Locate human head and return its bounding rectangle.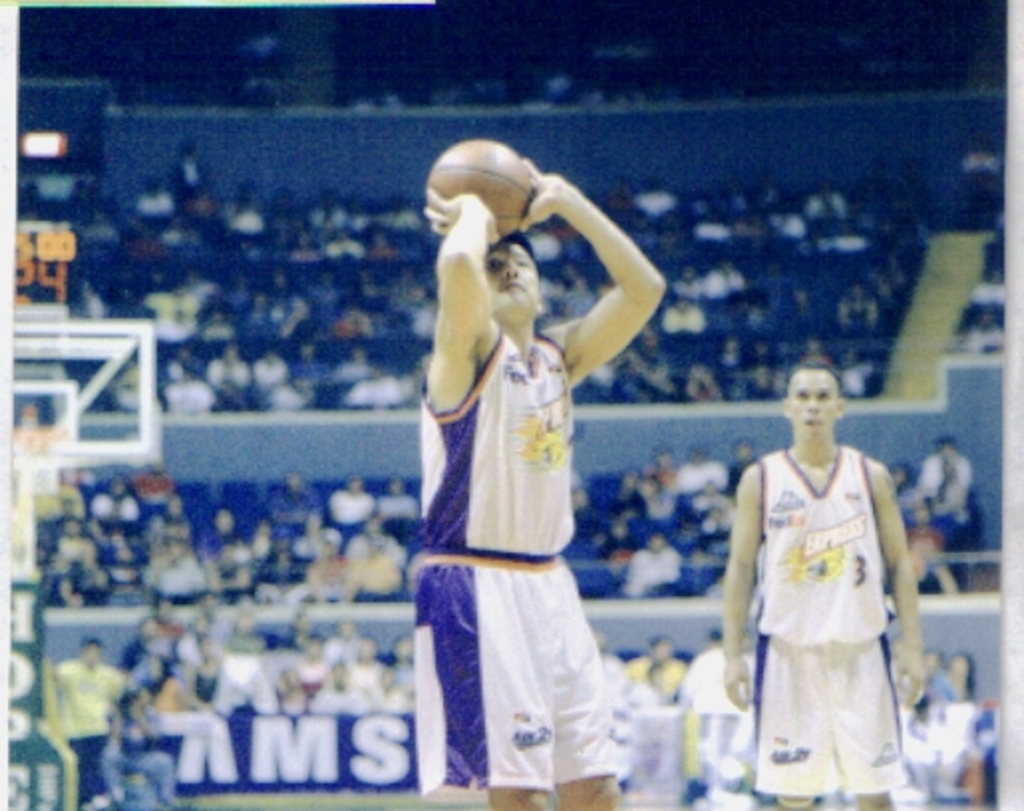
bbox(463, 213, 543, 330).
